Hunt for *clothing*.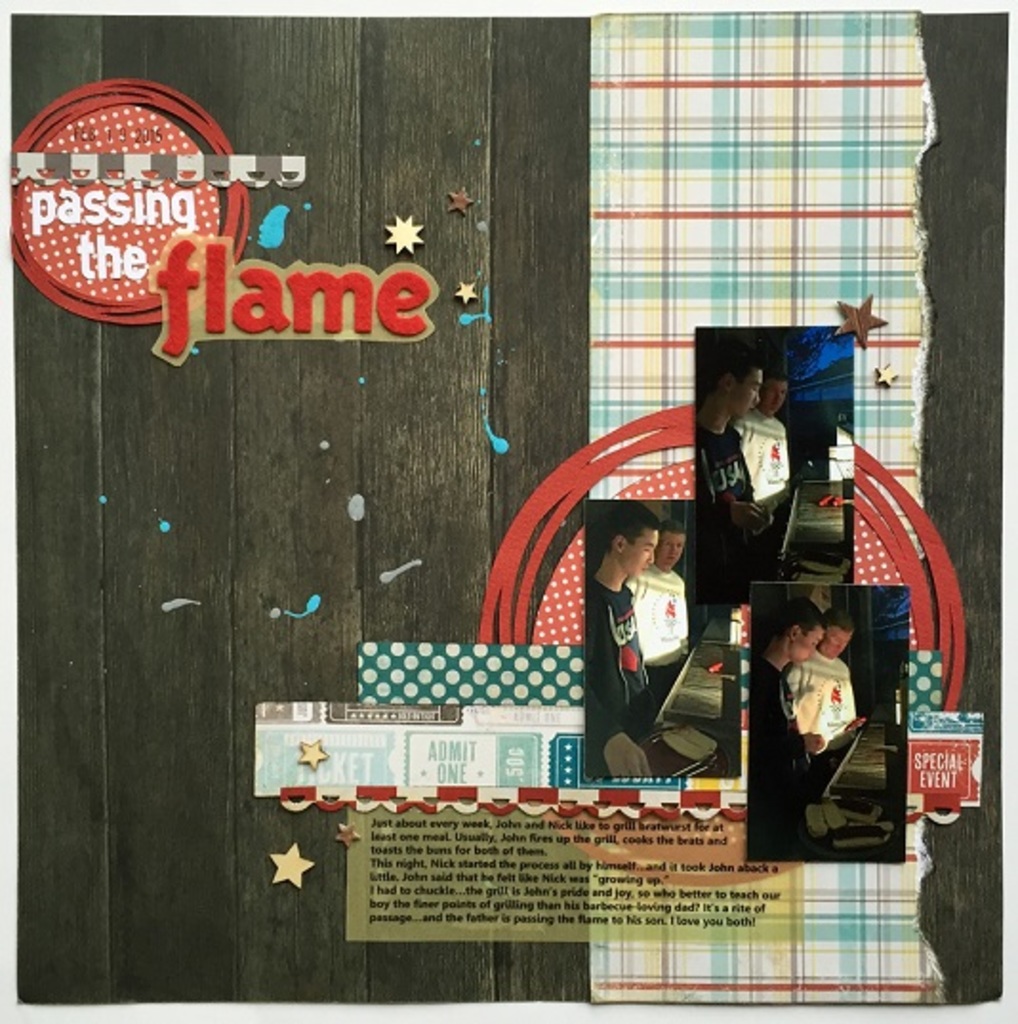
Hunted down at <region>736, 658, 812, 862</region>.
